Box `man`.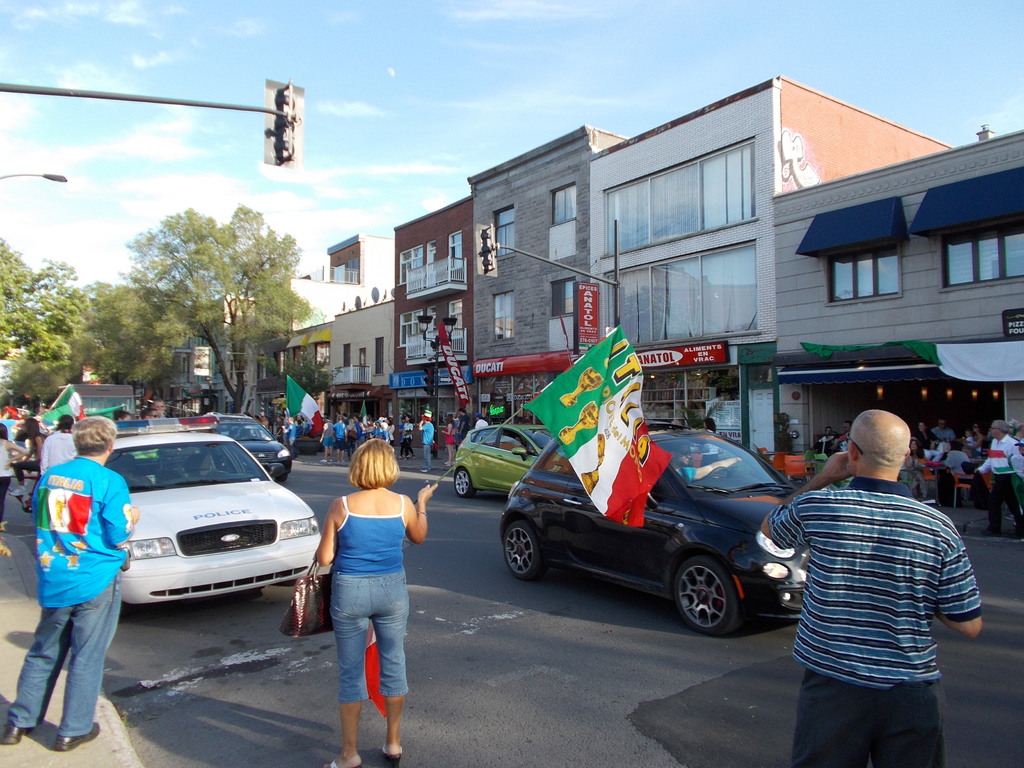
region(0, 412, 136, 753).
